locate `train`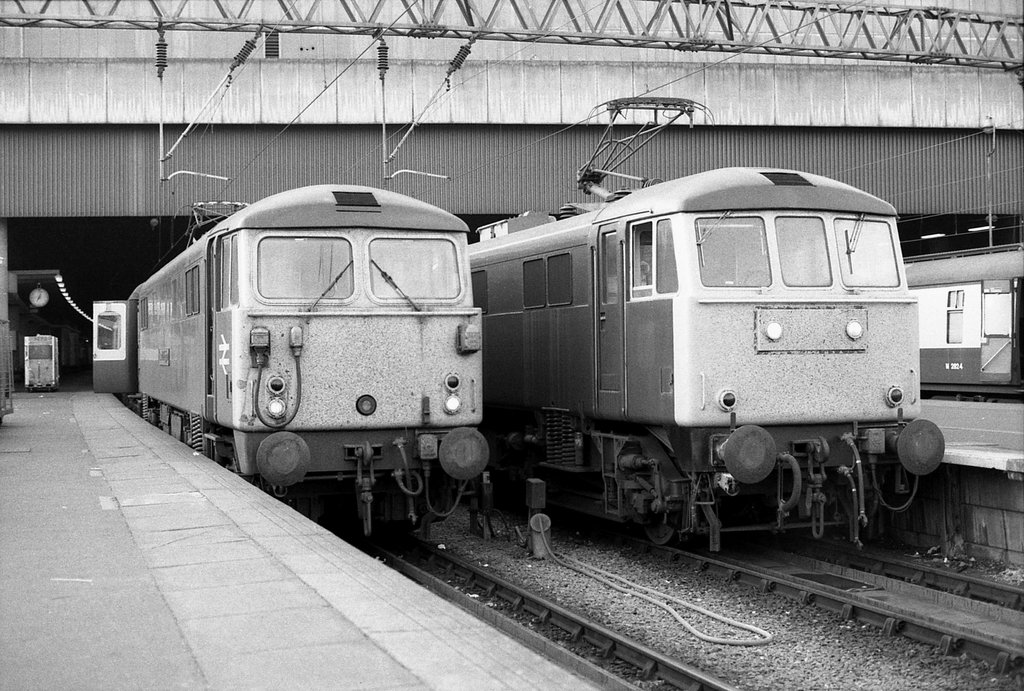
Rect(465, 98, 943, 549)
